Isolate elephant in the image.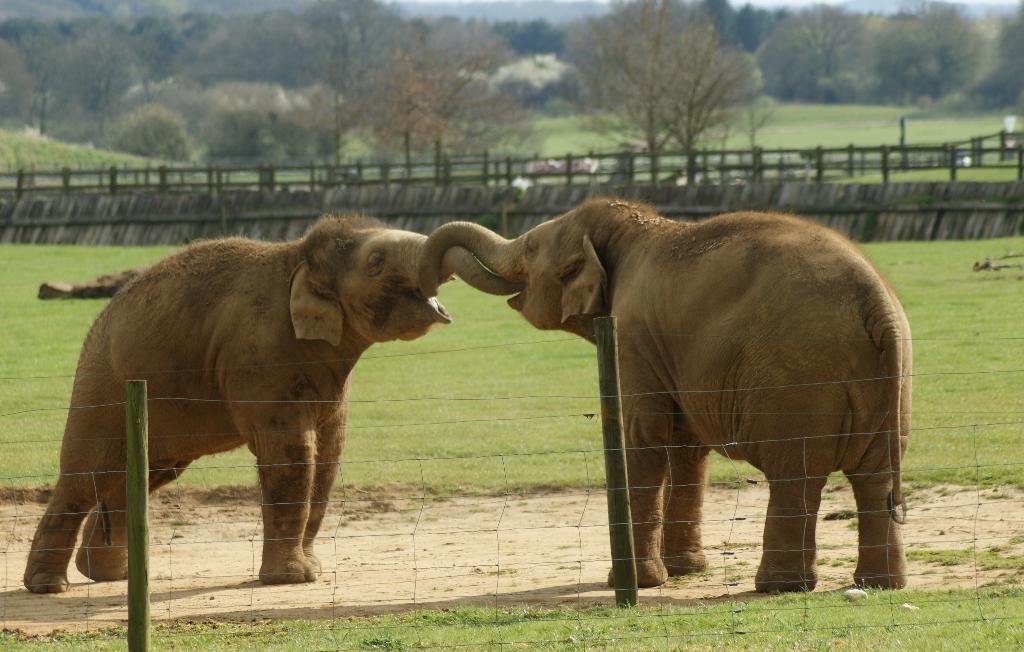
Isolated region: select_region(392, 200, 916, 592).
